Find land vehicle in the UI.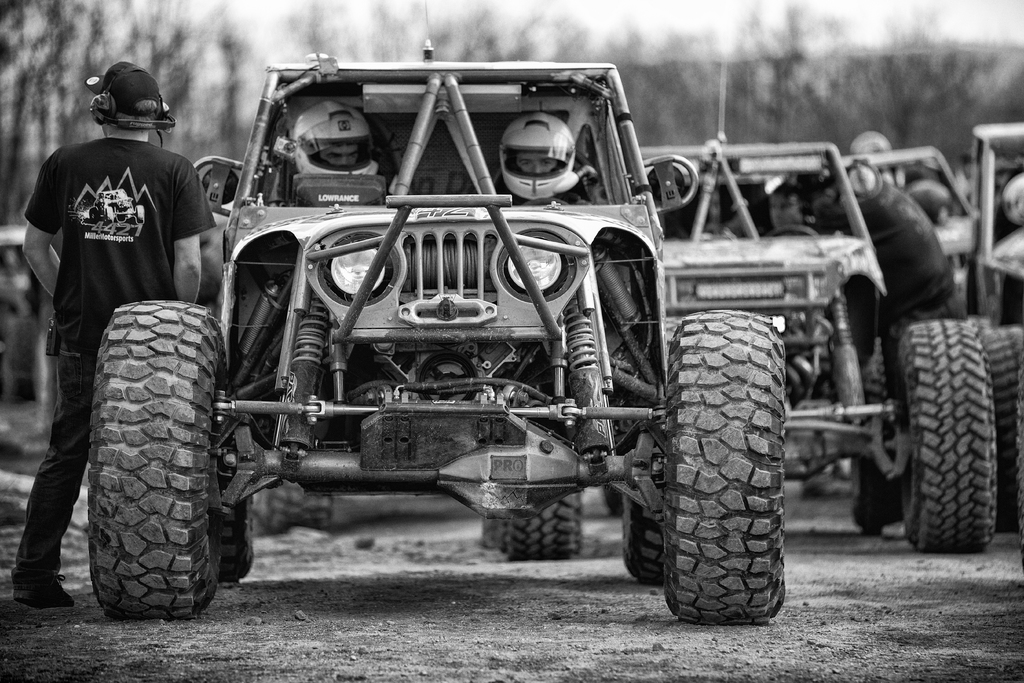
UI element at locate(964, 122, 1023, 526).
